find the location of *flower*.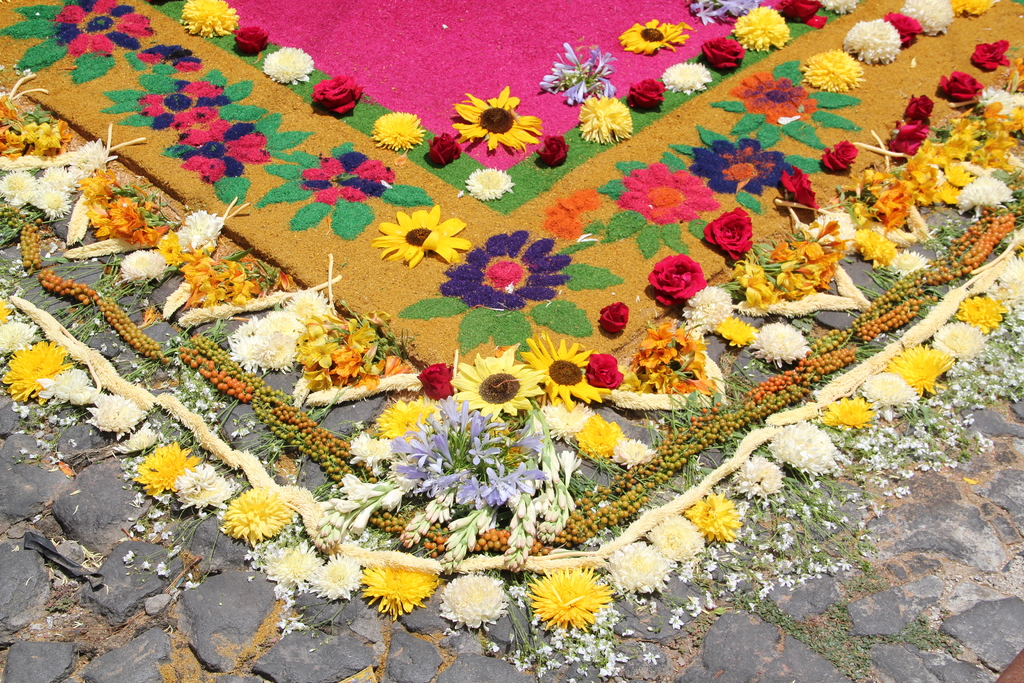
Location: 538, 130, 568, 169.
